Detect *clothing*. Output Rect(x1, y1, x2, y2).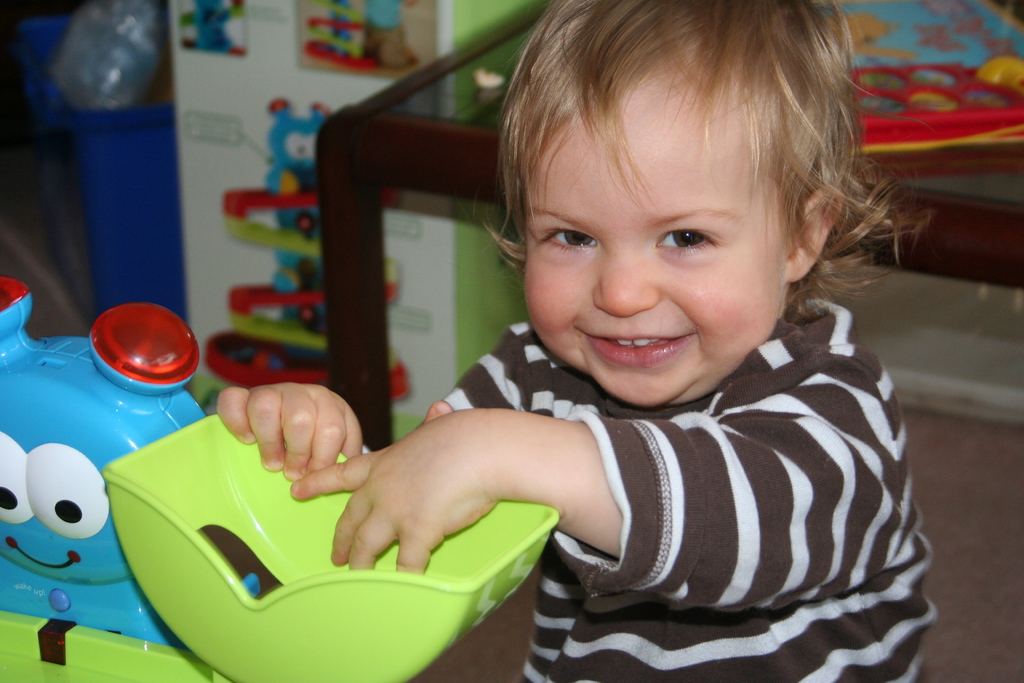
Rect(148, 267, 954, 656).
